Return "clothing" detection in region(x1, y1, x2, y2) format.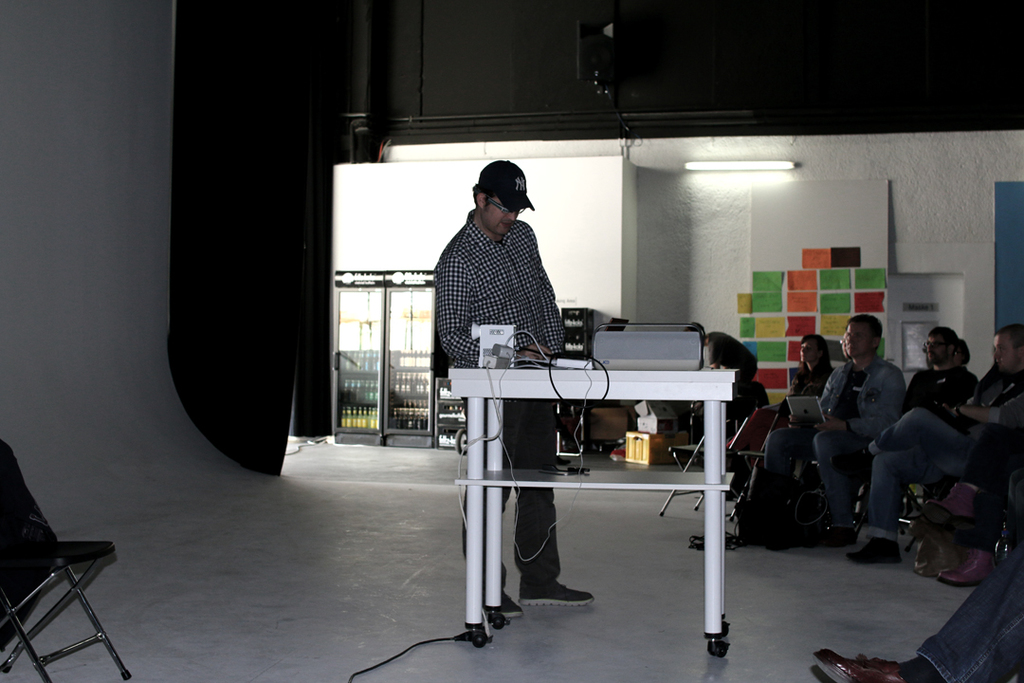
region(863, 367, 1022, 530).
